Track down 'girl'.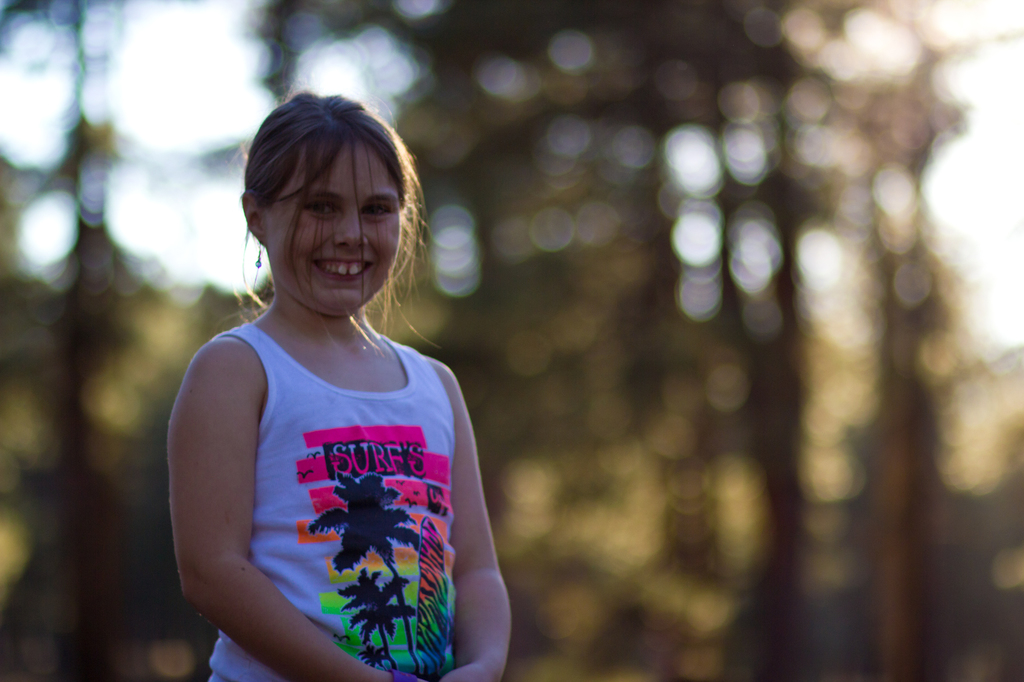
Tracked to <region>165, 85, 513, 681</region>.
